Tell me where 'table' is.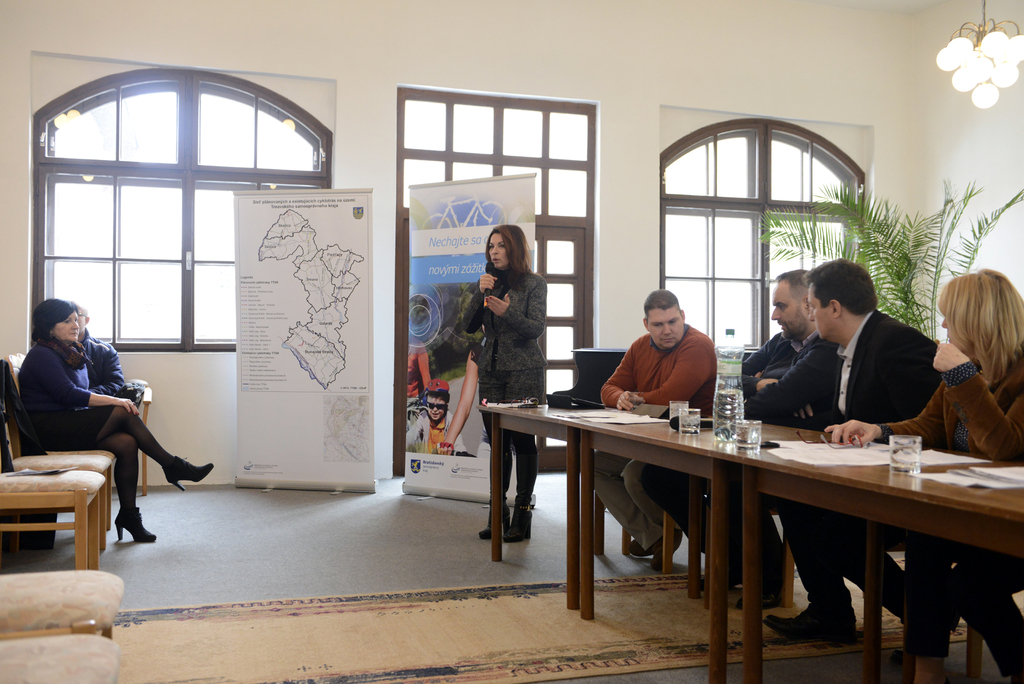
'table' is at (left=579, top=414, right=1023, bottom=683).
